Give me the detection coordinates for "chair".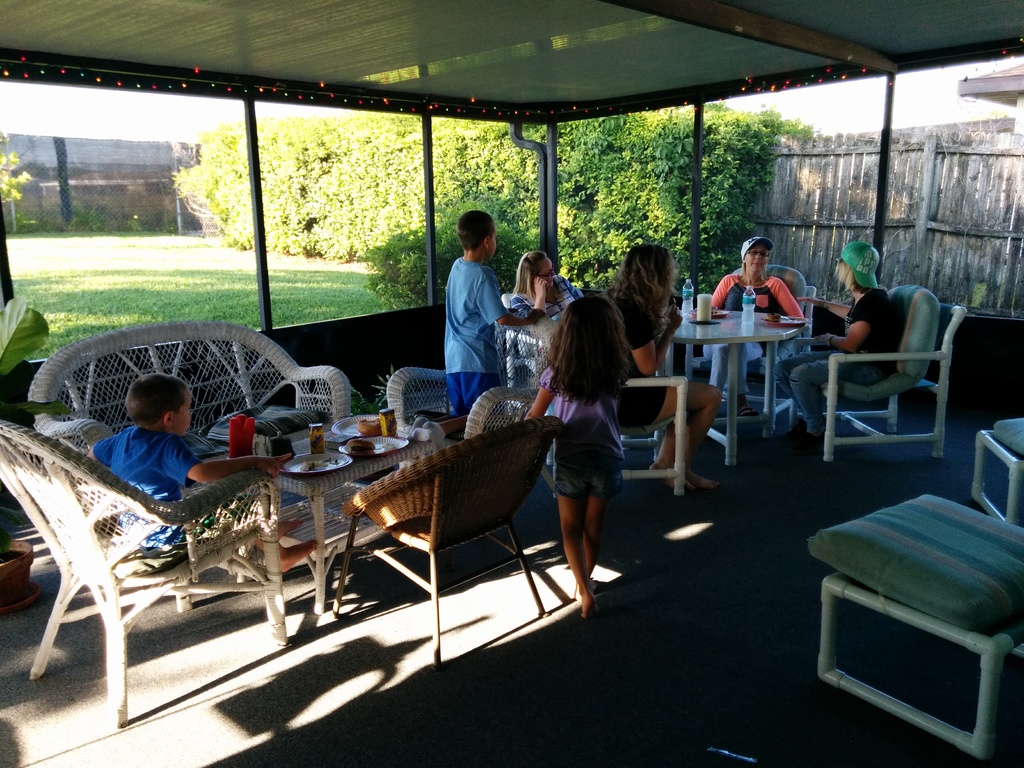
(x1=691, y1=264, x2=816, y2=378).
